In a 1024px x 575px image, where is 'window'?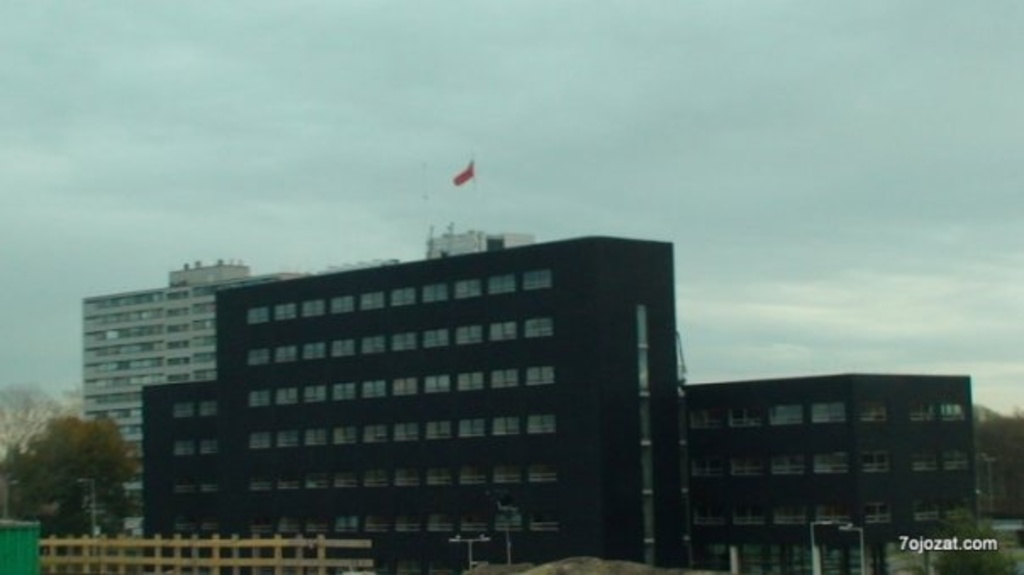
crop(454, 322, 483, 348).
